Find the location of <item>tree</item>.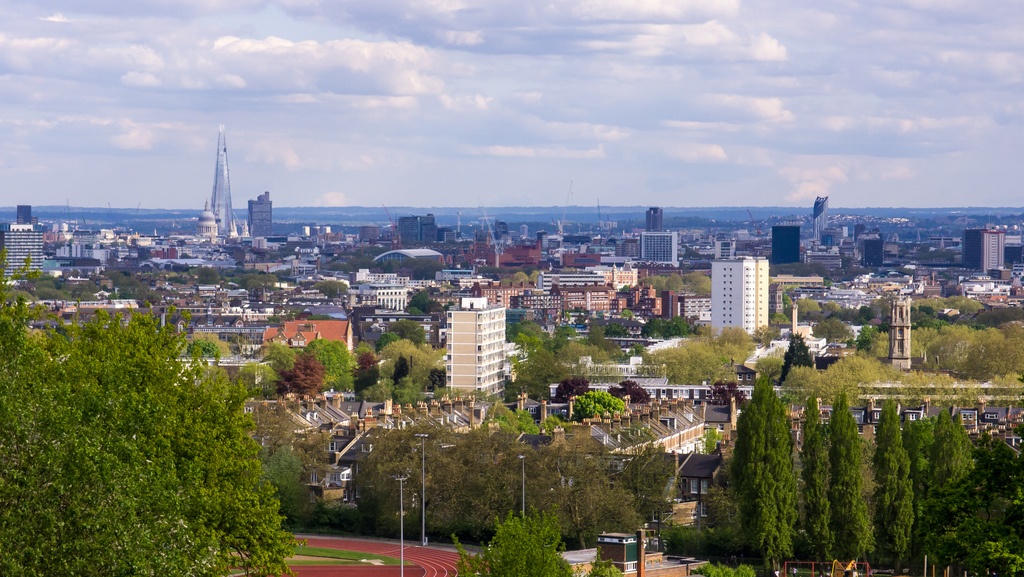
Location: {"x1": 0, "y1": 248, "x2": 303, "y2": 576}.
